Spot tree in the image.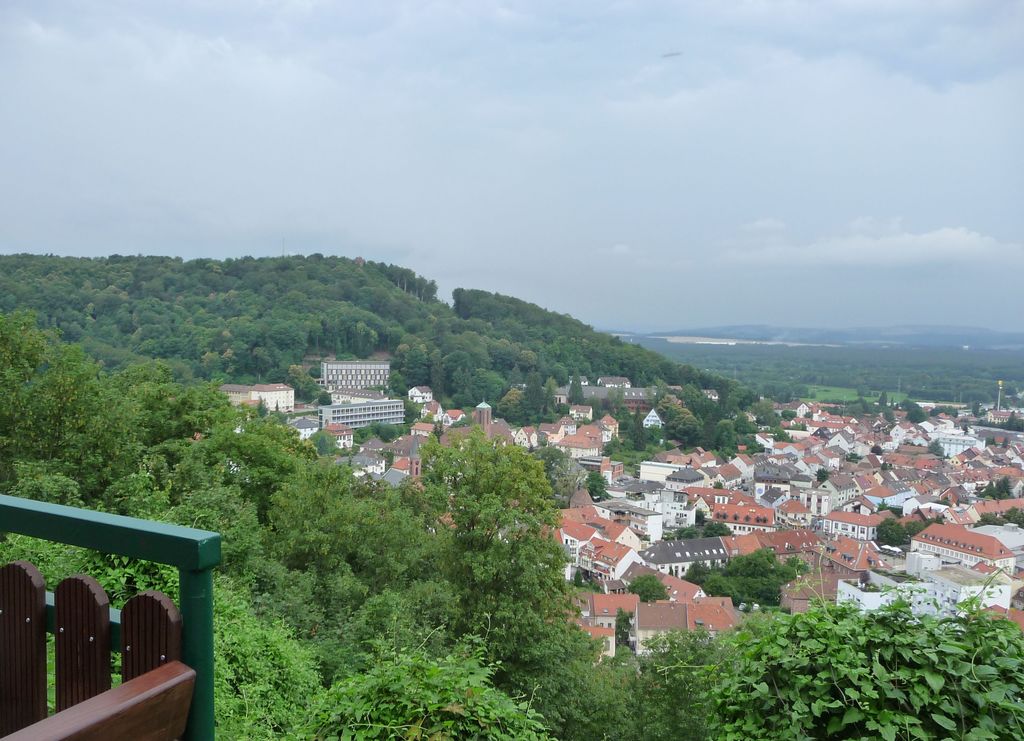
tree found at bbox(930, 441, 949, 463).
